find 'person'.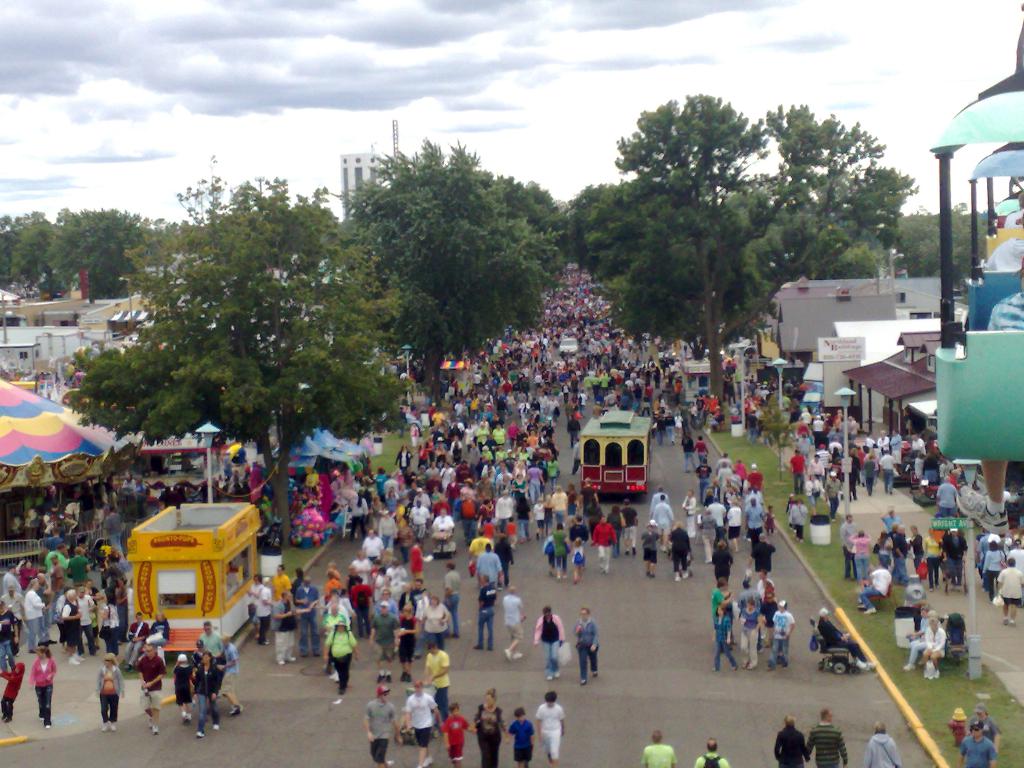
<region>195, 637, 208, 667</region>.
